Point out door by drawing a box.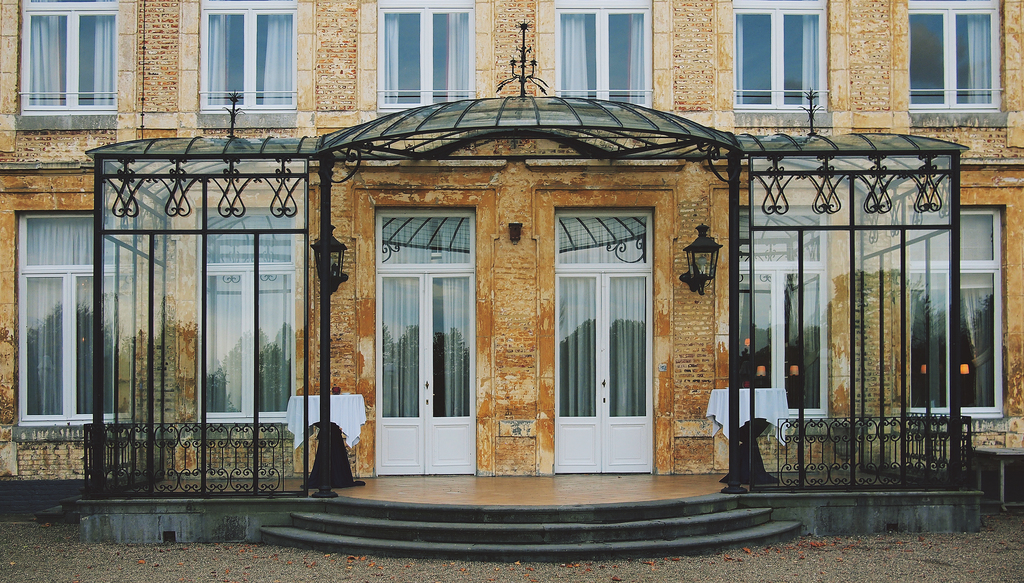
BBox(378, 274, 475, 474).
